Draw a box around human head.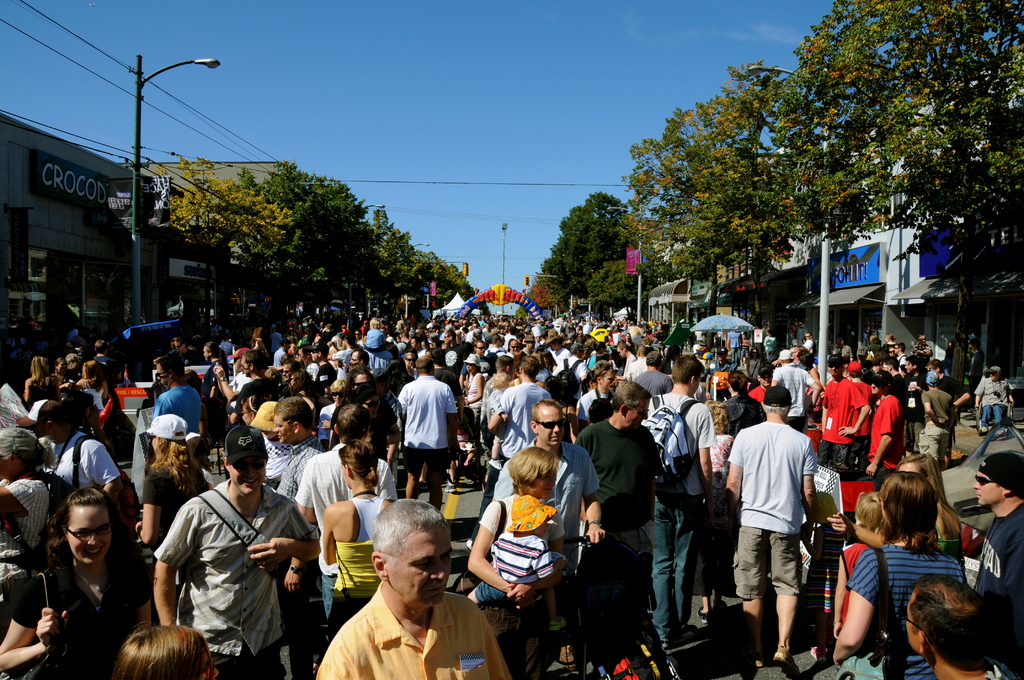
region(351, 346, 367, 367).
